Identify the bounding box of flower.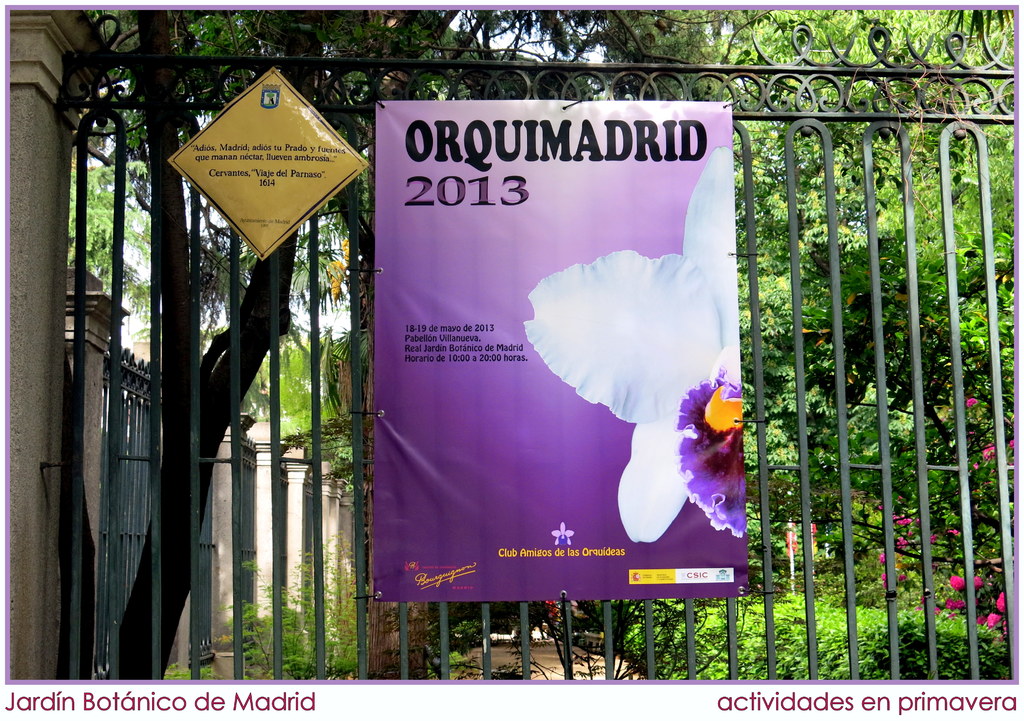
locate(964, 394, 979, 409).
